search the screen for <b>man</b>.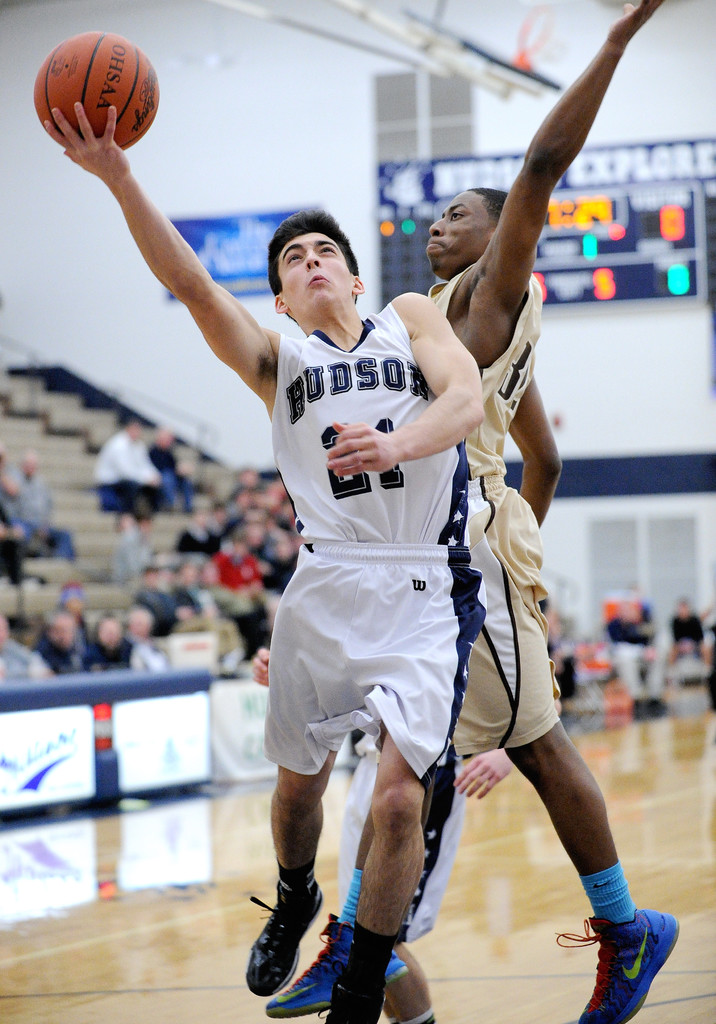
Found at 147:415:198:511.
